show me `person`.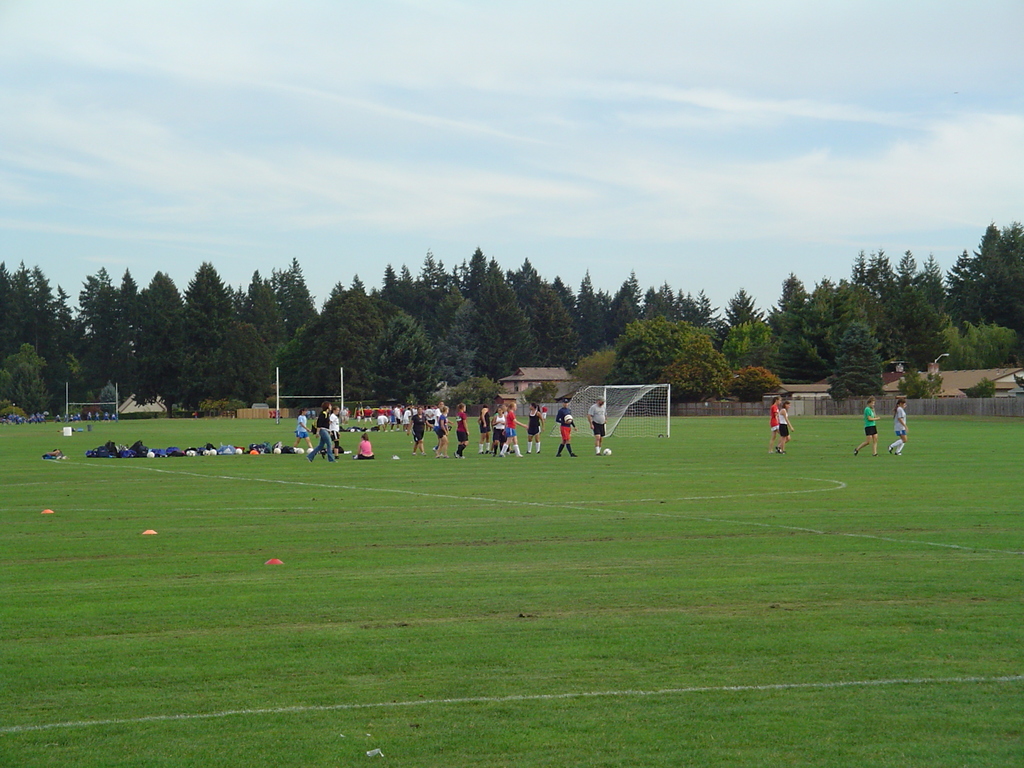
`person` is here: box(593, 399, 609, 449).
